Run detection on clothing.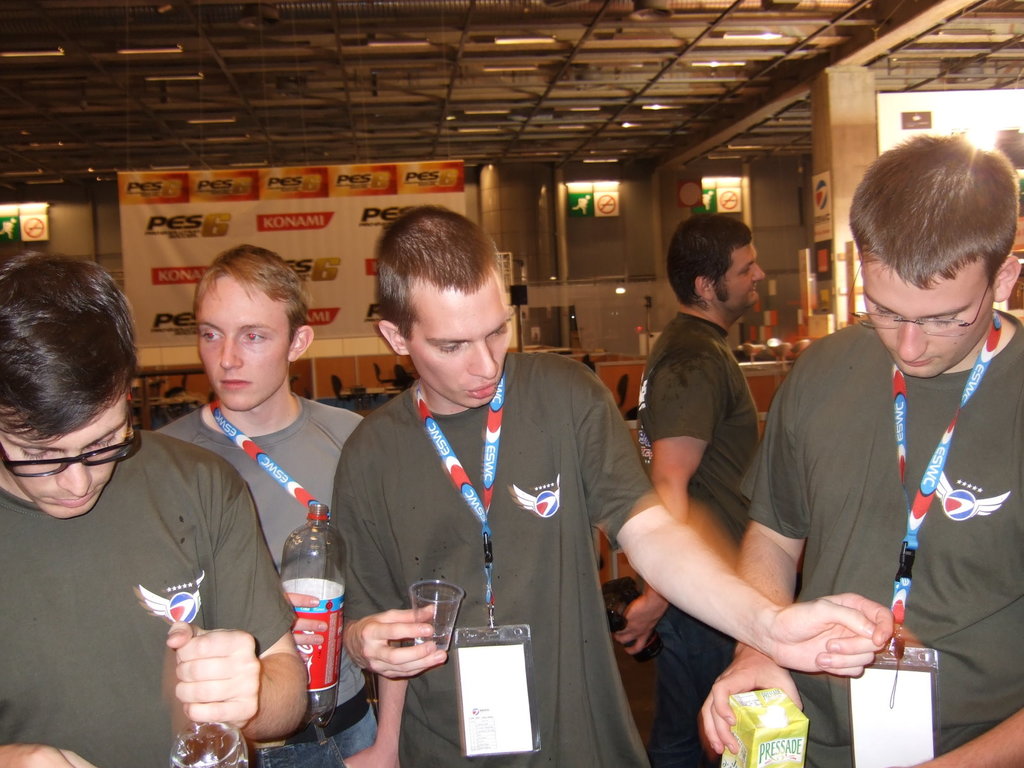
Result: box(637, 302, 763, 765).
